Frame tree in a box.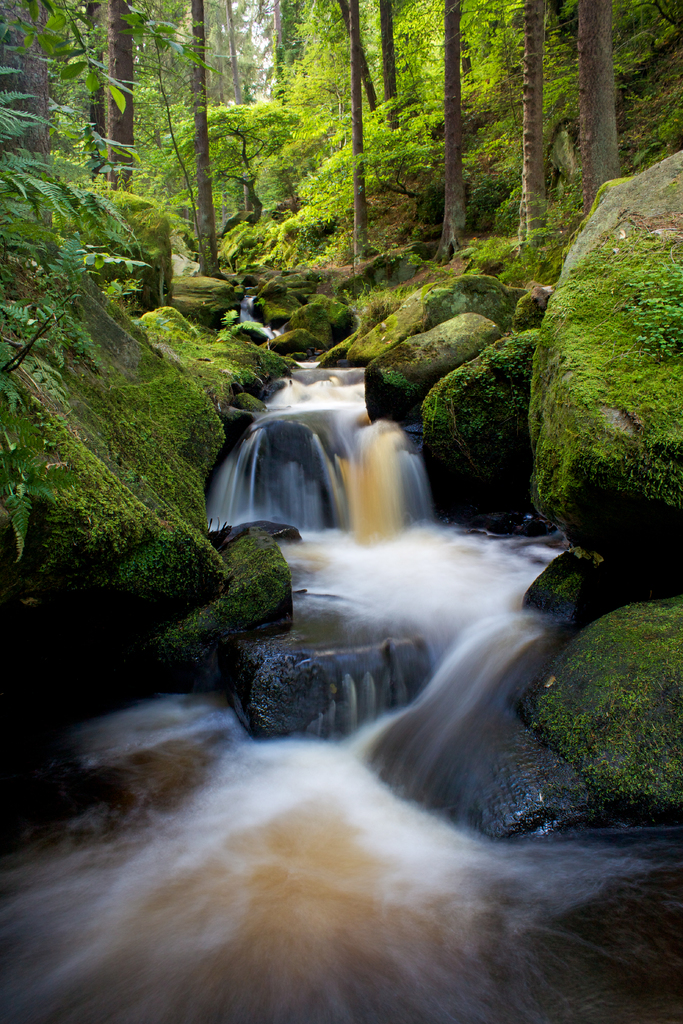
detection(0, 0, 90, 214).
